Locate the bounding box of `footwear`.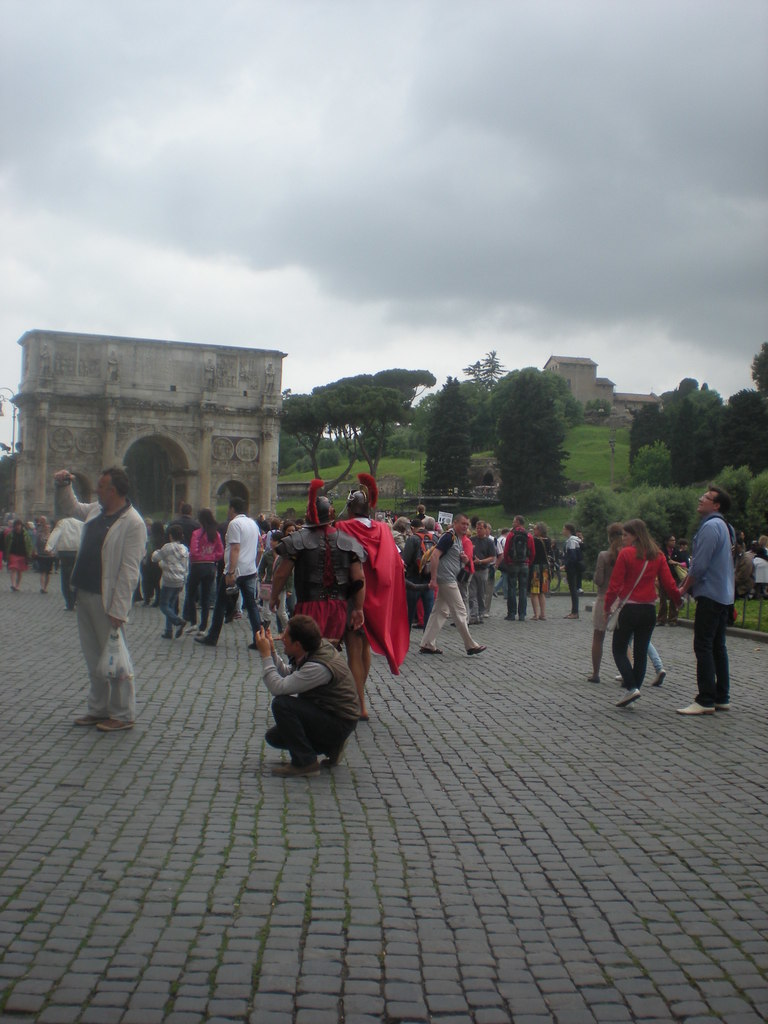
Bounding box: BBox(648, 669, 666, 685).
